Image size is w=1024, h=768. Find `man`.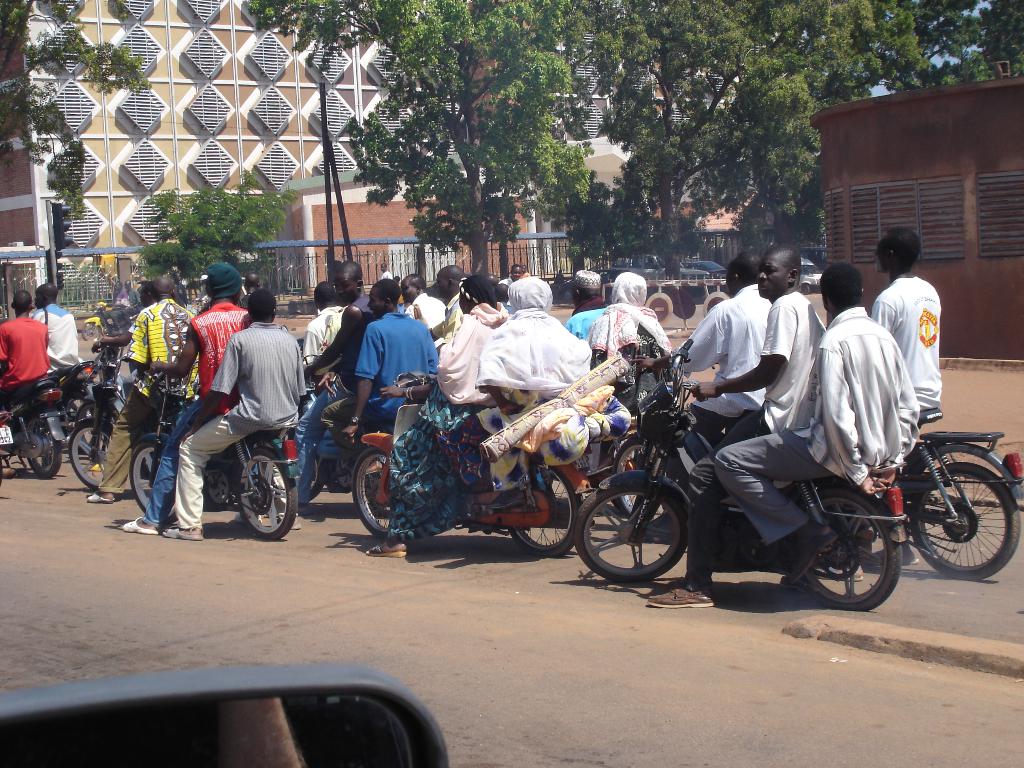
(x1=301, y1=277, x2=347, y2=366).
